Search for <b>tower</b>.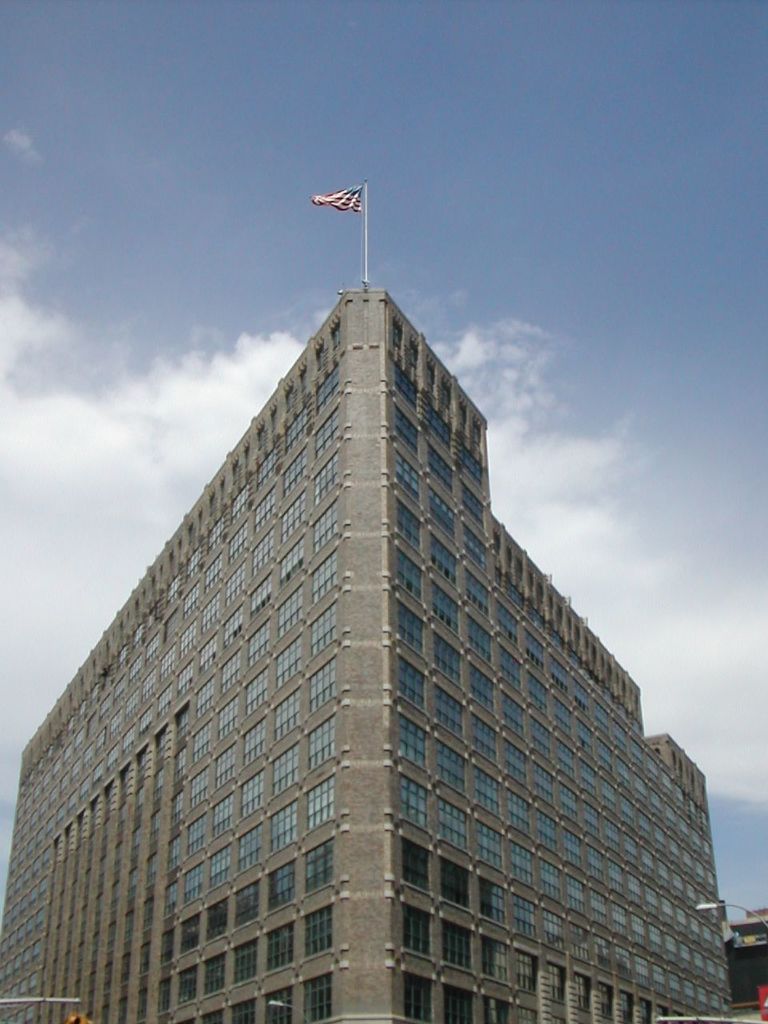
Found at [left=0, top=186, right=733, bottom=1023].
